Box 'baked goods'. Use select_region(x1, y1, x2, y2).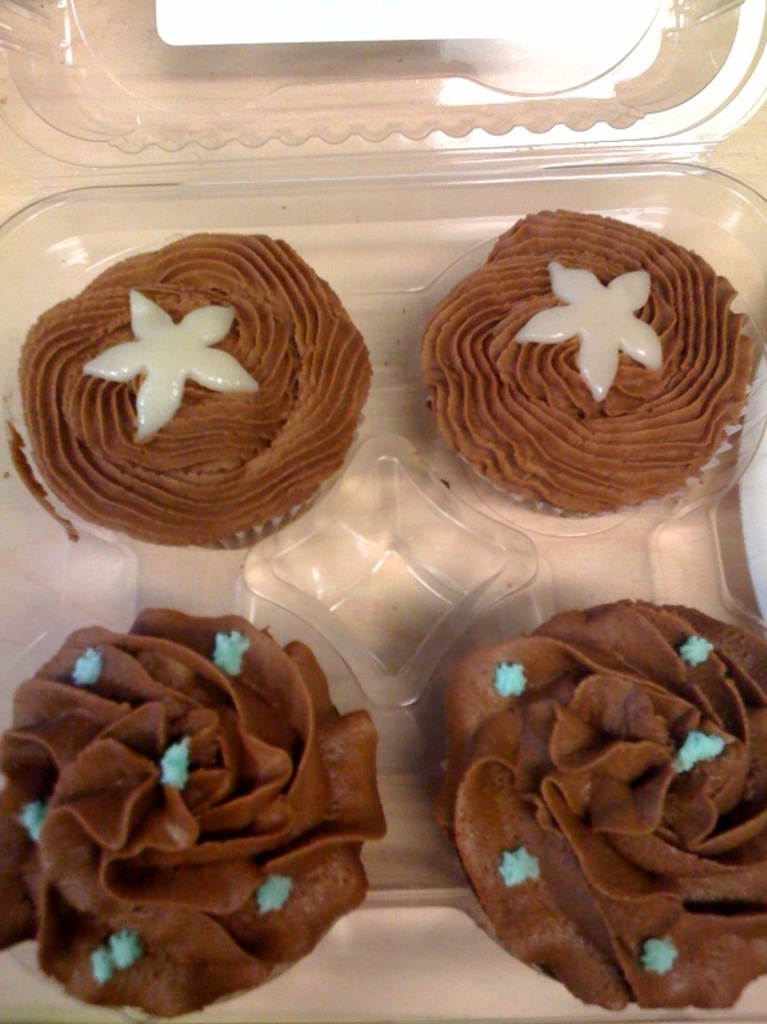
select_region(421, 205, 758, 516).
